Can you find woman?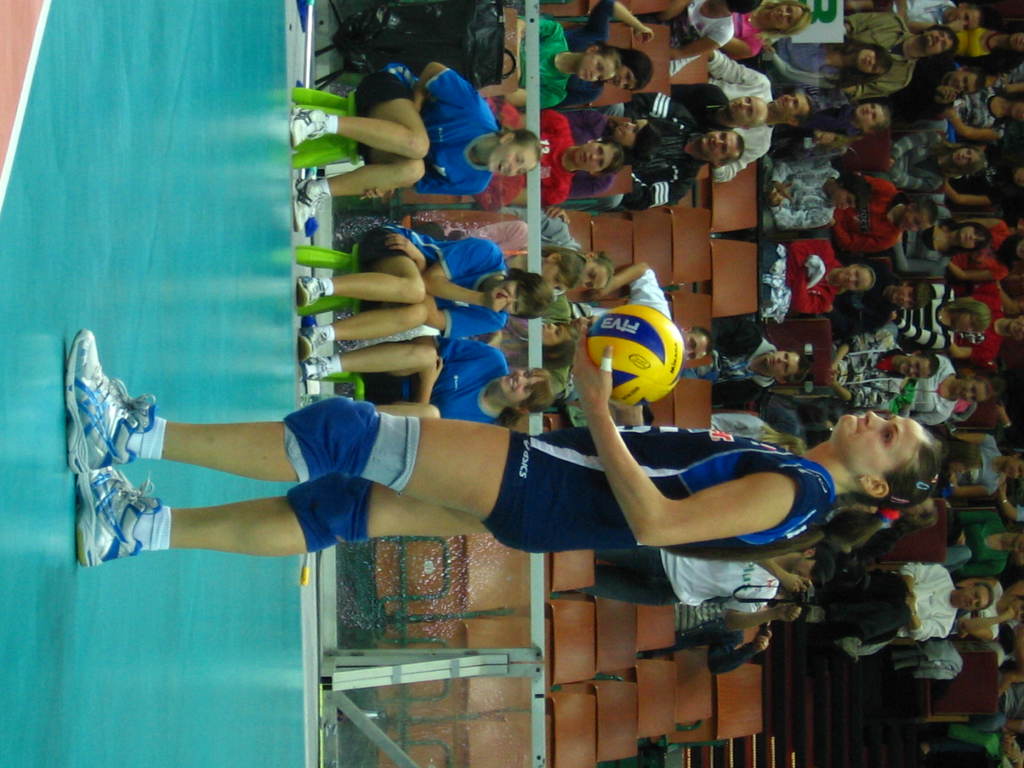
Yes, bounding box: Rect(776, 89, 895, 159).
